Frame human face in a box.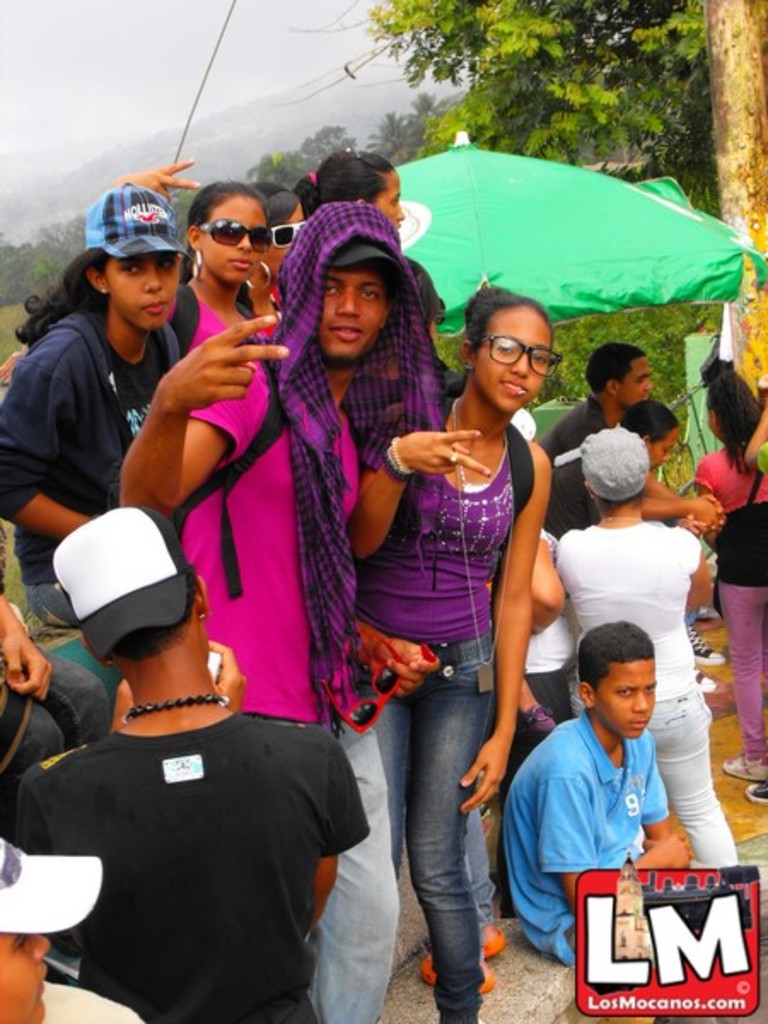
[594,659,659,739].
